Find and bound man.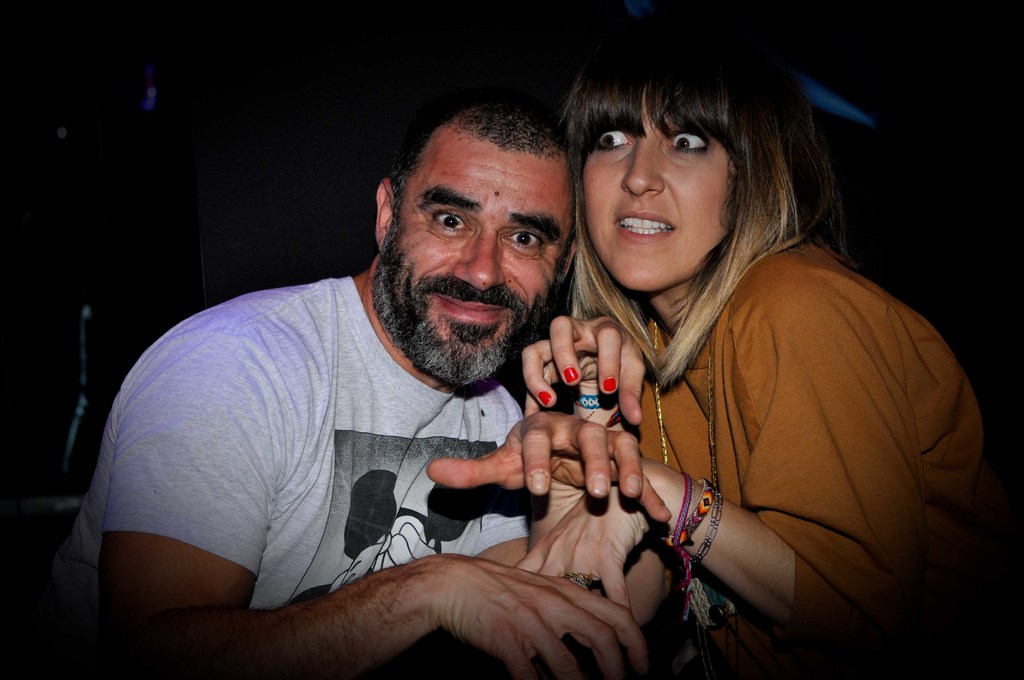
Bound: bbox(84, 72, 676, 670).
